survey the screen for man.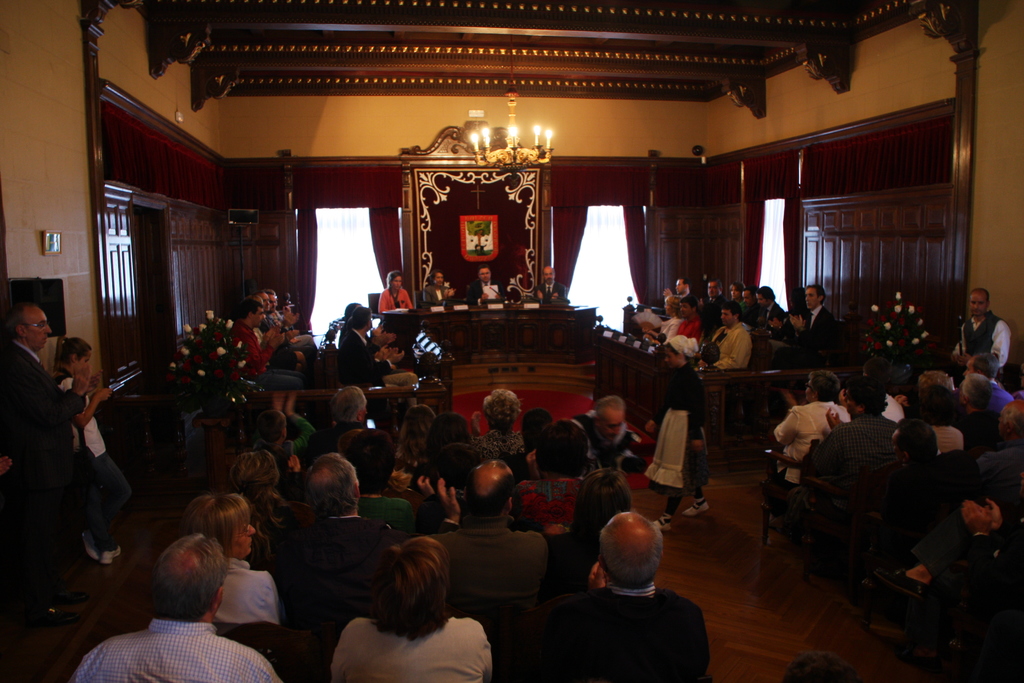
Survey found: {"x1": 262, "y1": 296, "x2": 317, "y2": 369}.
